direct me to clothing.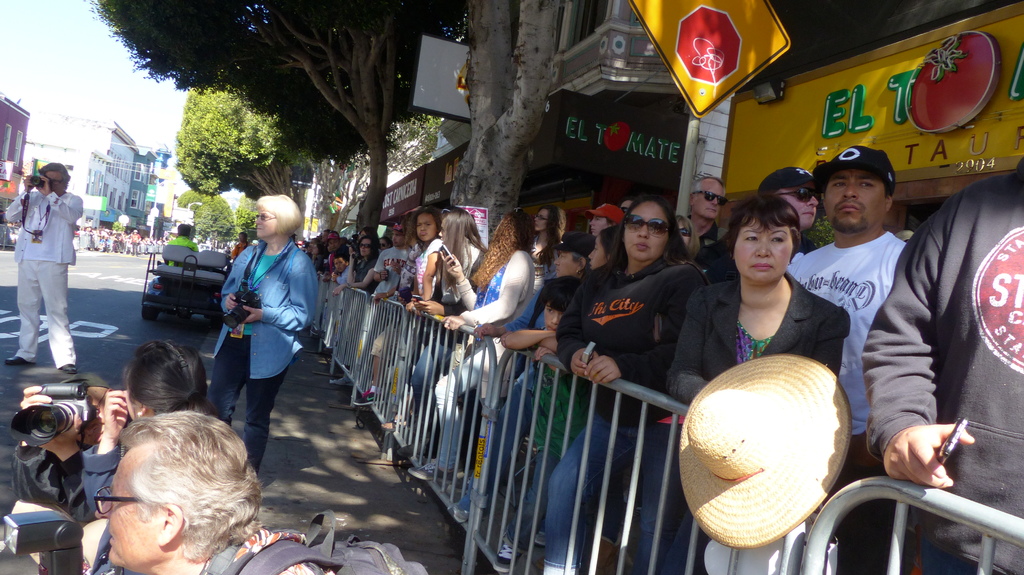
Direction: 160, 233, 198, 273.
